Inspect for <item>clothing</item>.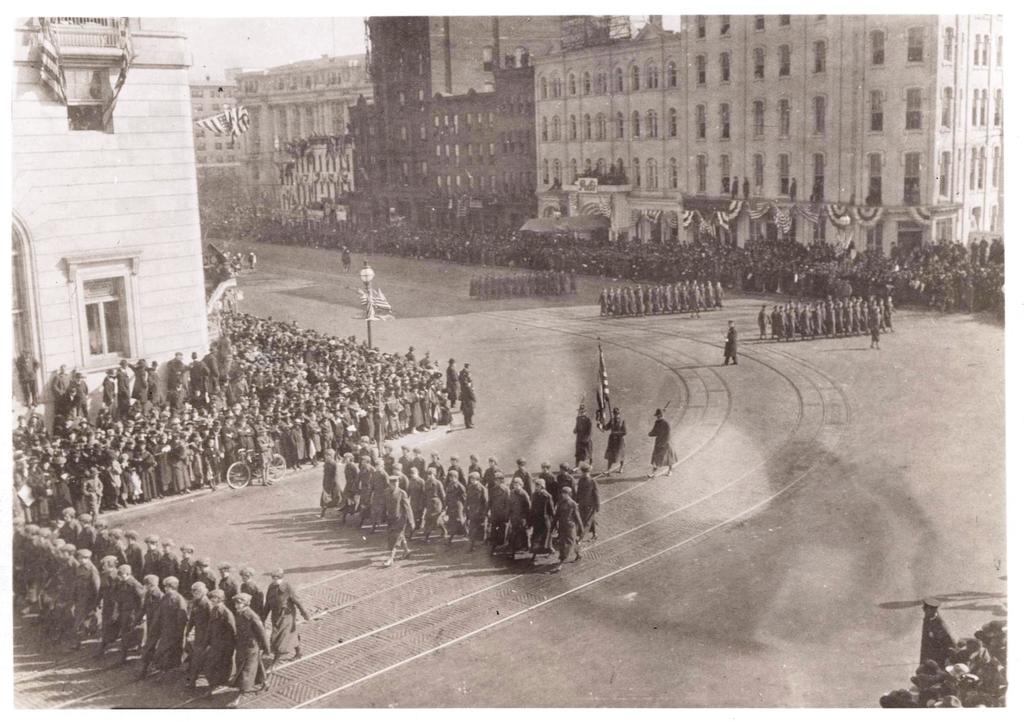
Inspection: 452, 363, 462, 405.
